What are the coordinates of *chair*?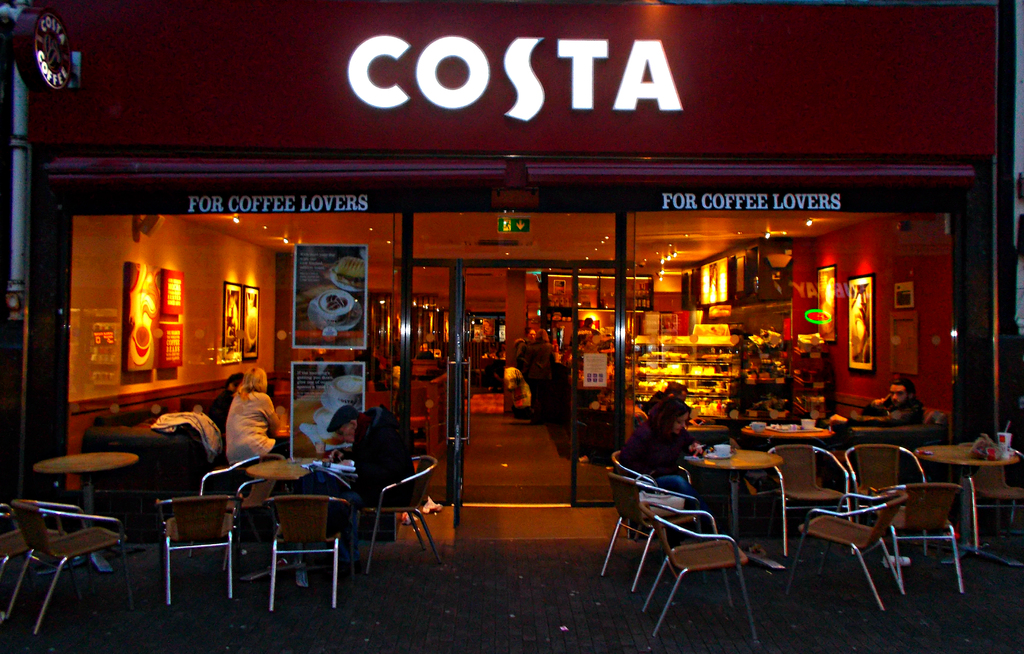
pyautogui.locateOnScreen(0, 497, 54, 605).
